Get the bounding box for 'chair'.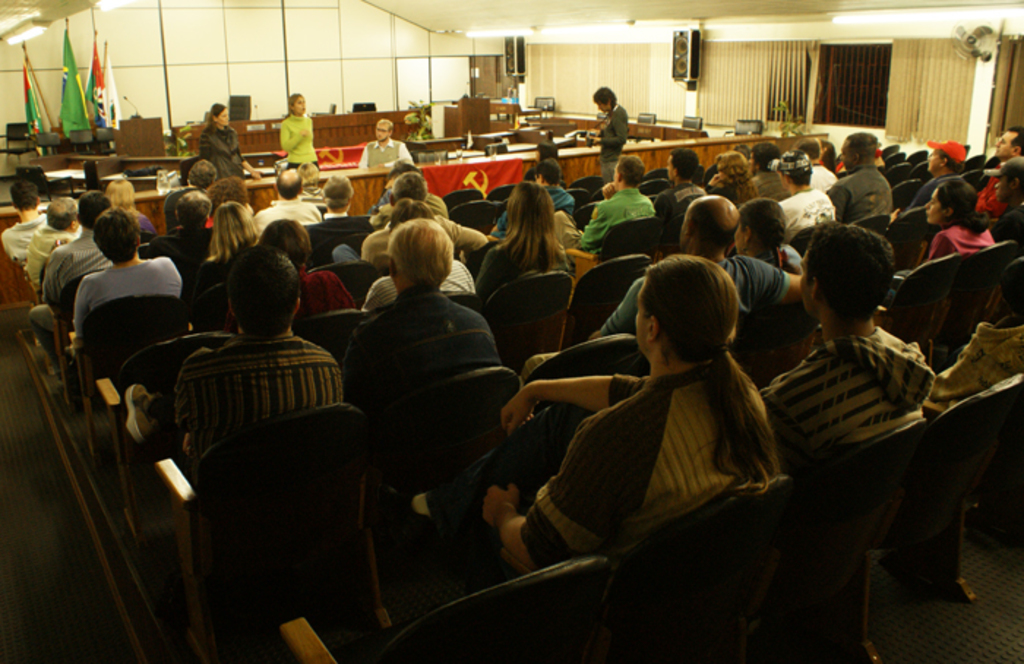
[437,189,490,214].
